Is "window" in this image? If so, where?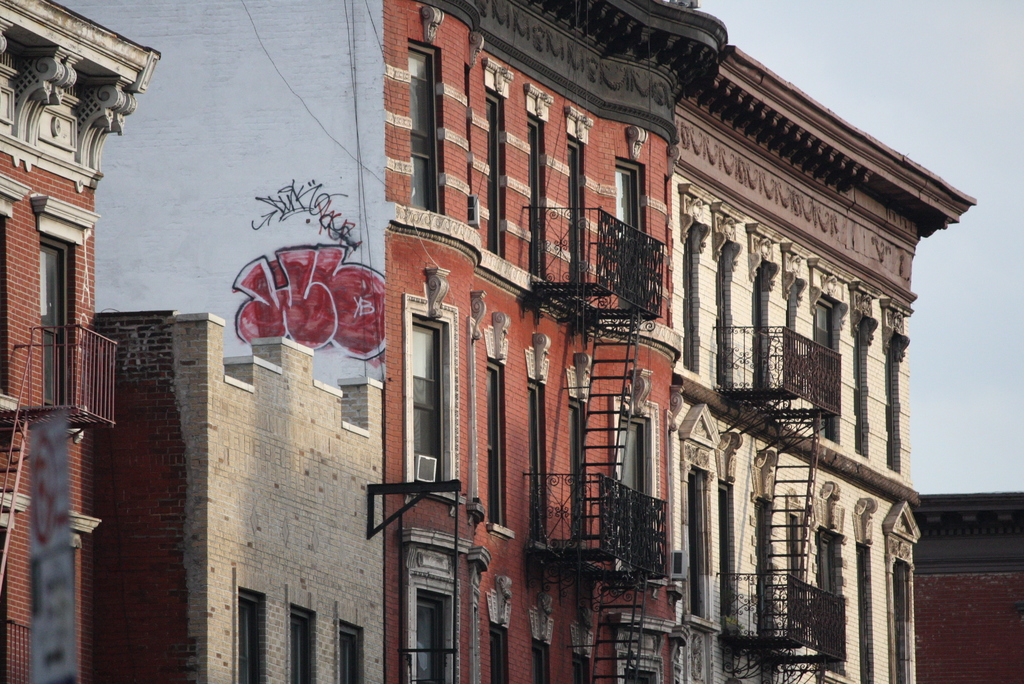
Yes, at left=569, top=396, right=591, bottom=550.
